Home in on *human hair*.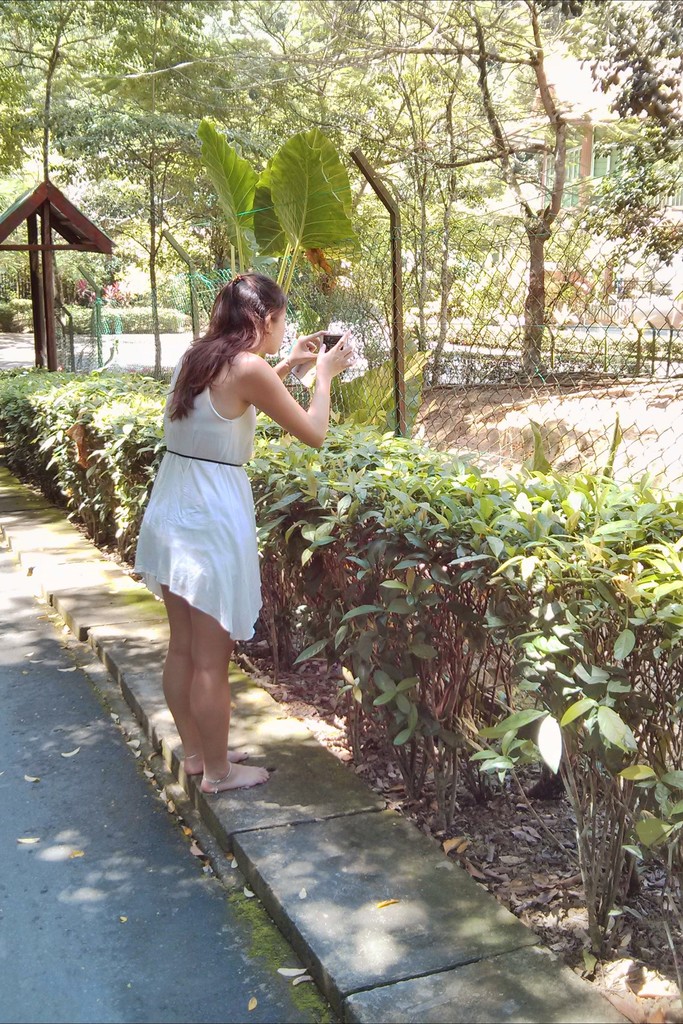
Homed in at bbox=(177, 268, 288, 403).
